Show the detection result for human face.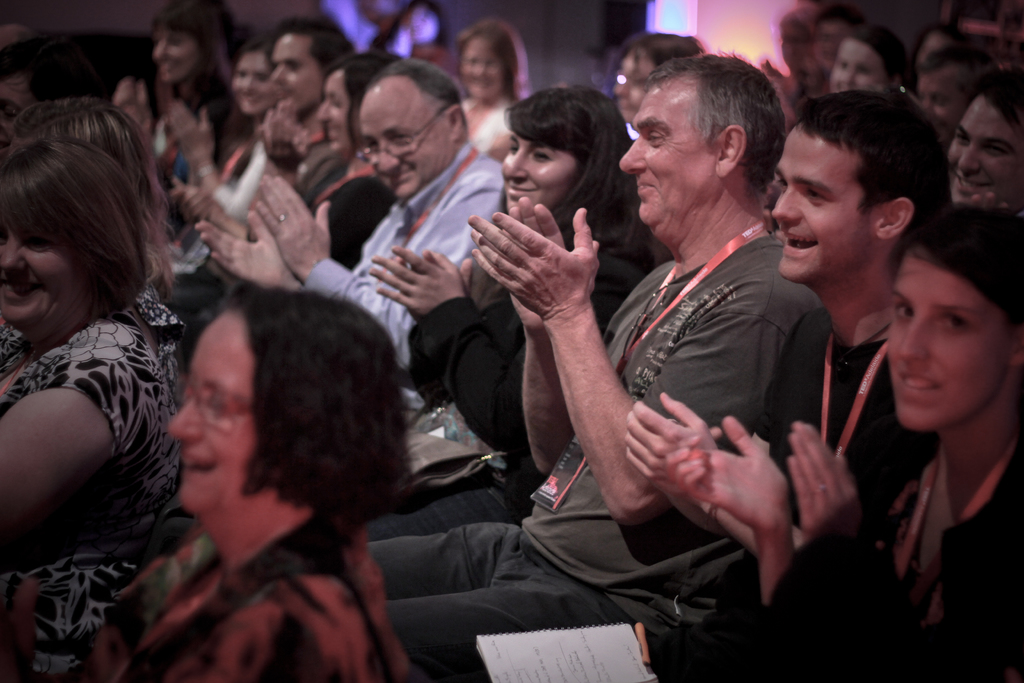
<bbox>772, 129, 873, 285</bbox>.
